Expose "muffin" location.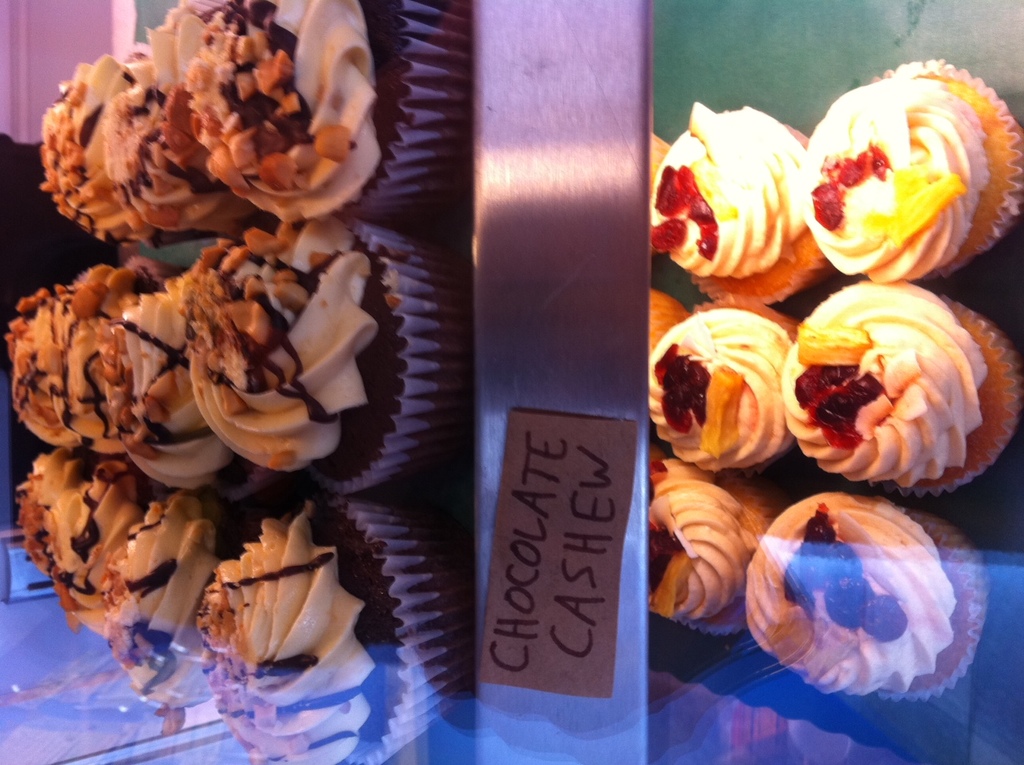
Exposed at left=641, top=290, right=801, bottom=477.
